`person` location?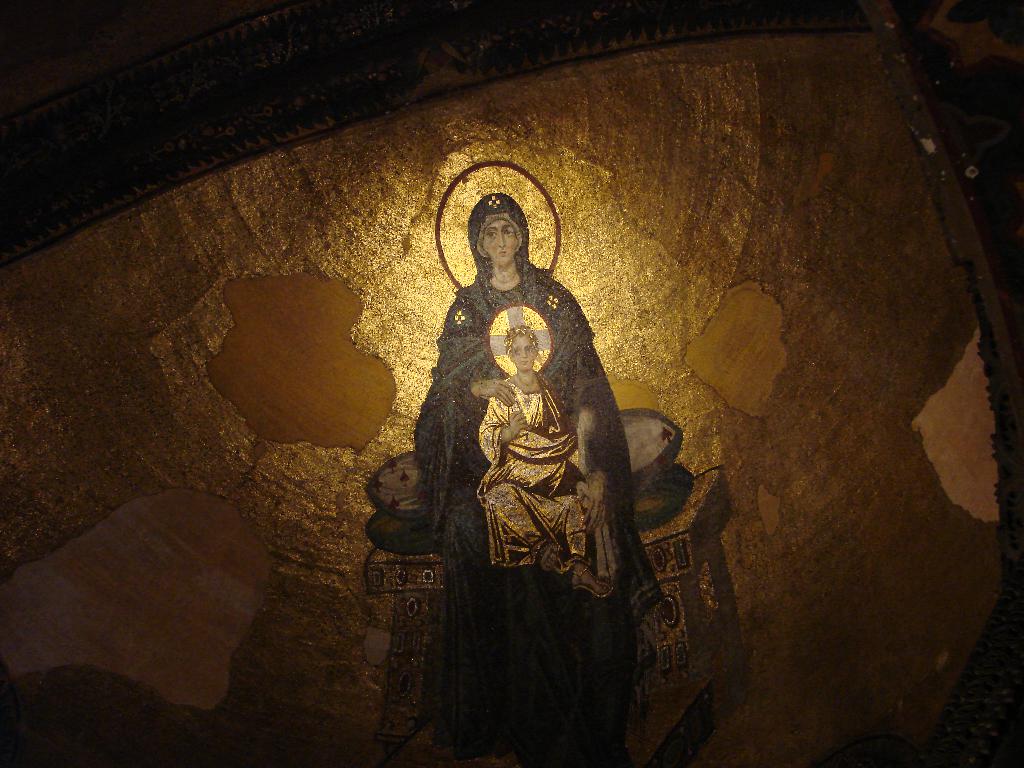
398 171 646 756
